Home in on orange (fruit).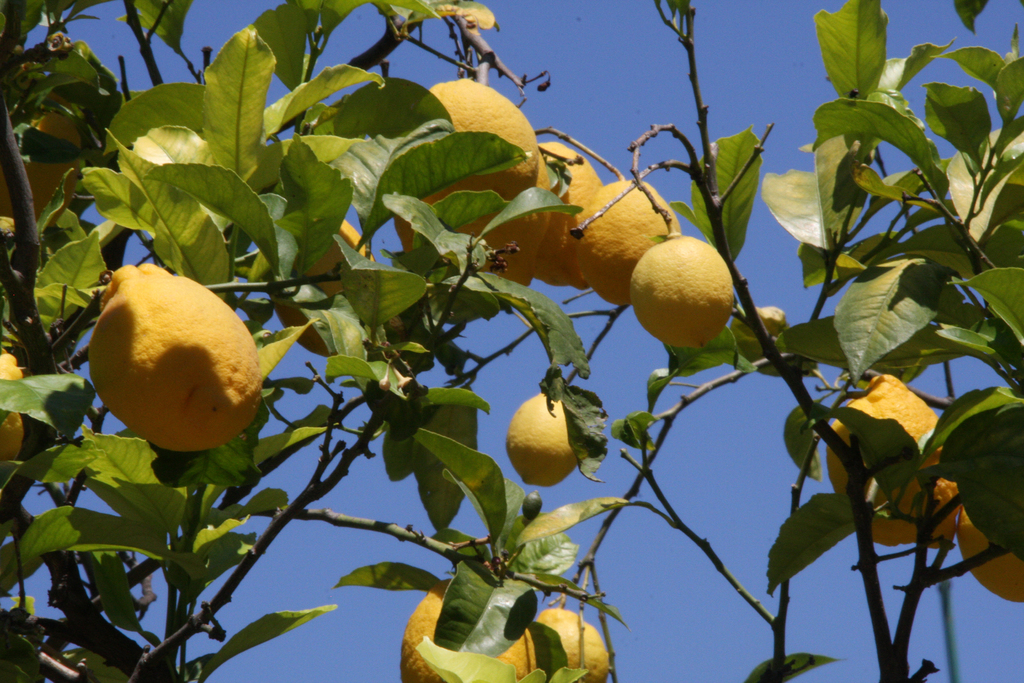
Homed in at (506,185,548,289).
